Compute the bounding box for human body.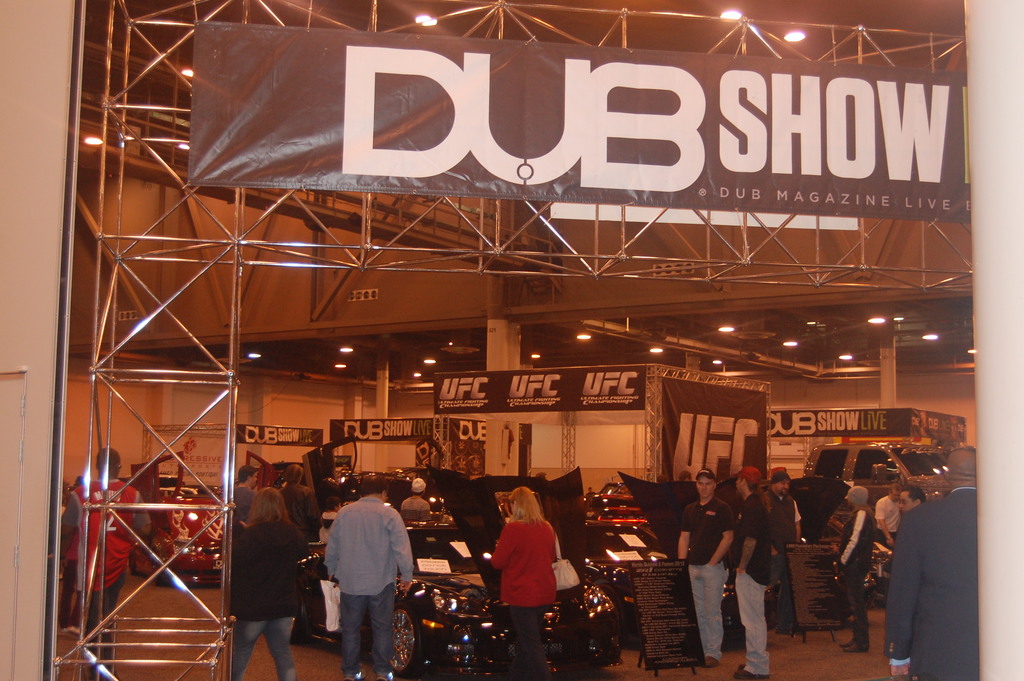
Rect(401, 477, 433, 523).
